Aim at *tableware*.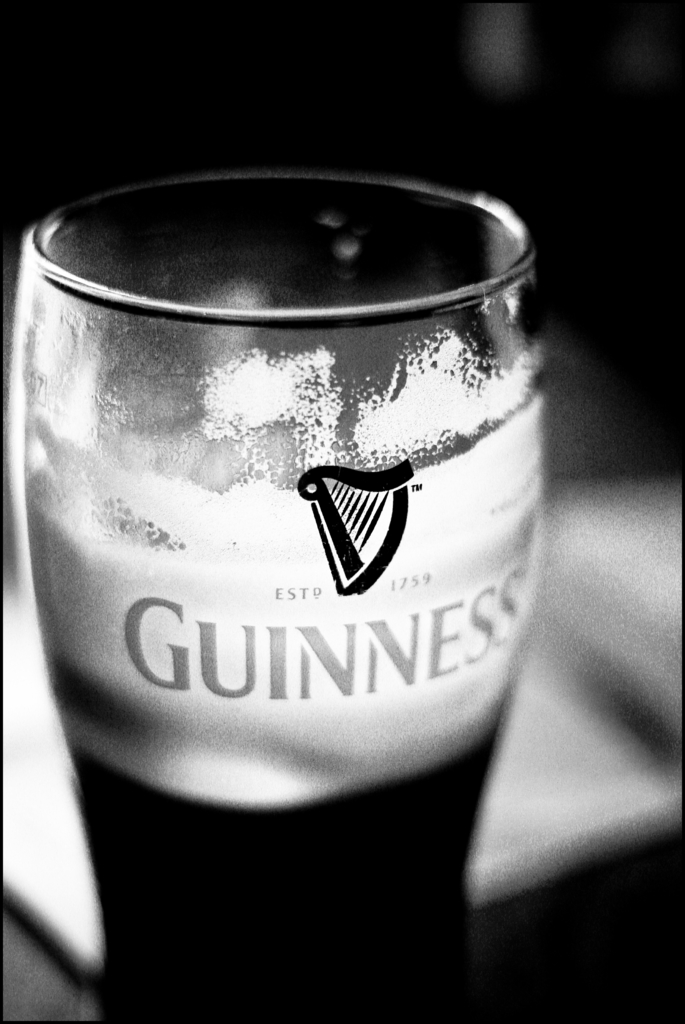
Aimed at 16/209/577/840.
